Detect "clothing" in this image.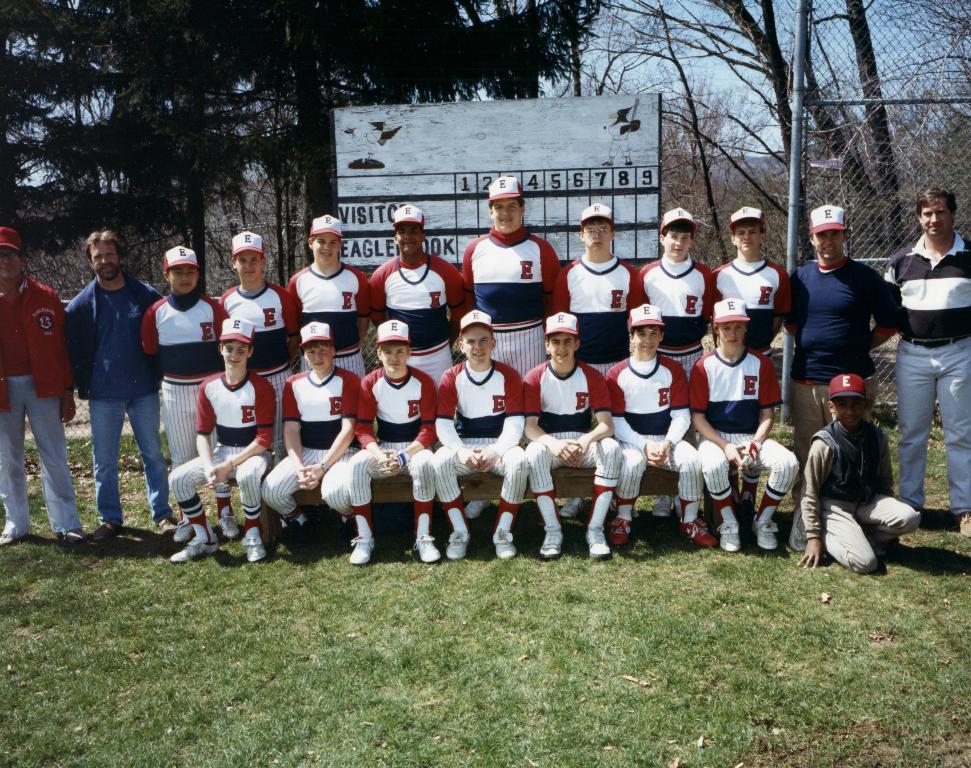
Detection: crop(555, 252, 641, 376).
